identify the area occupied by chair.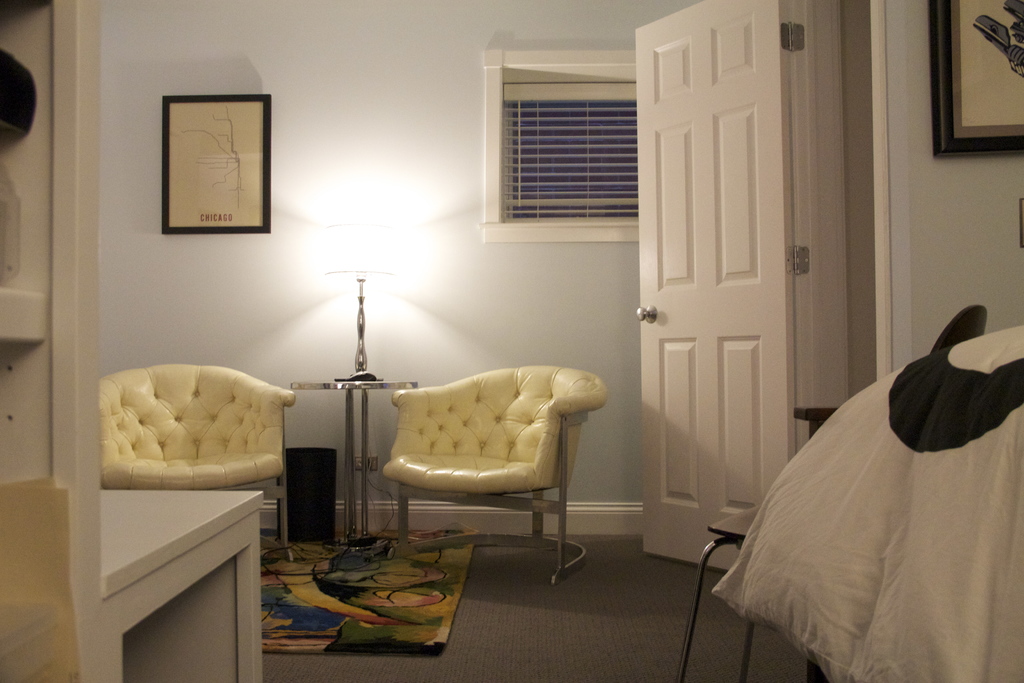
Area: locate(73, 343, 302, 531).
